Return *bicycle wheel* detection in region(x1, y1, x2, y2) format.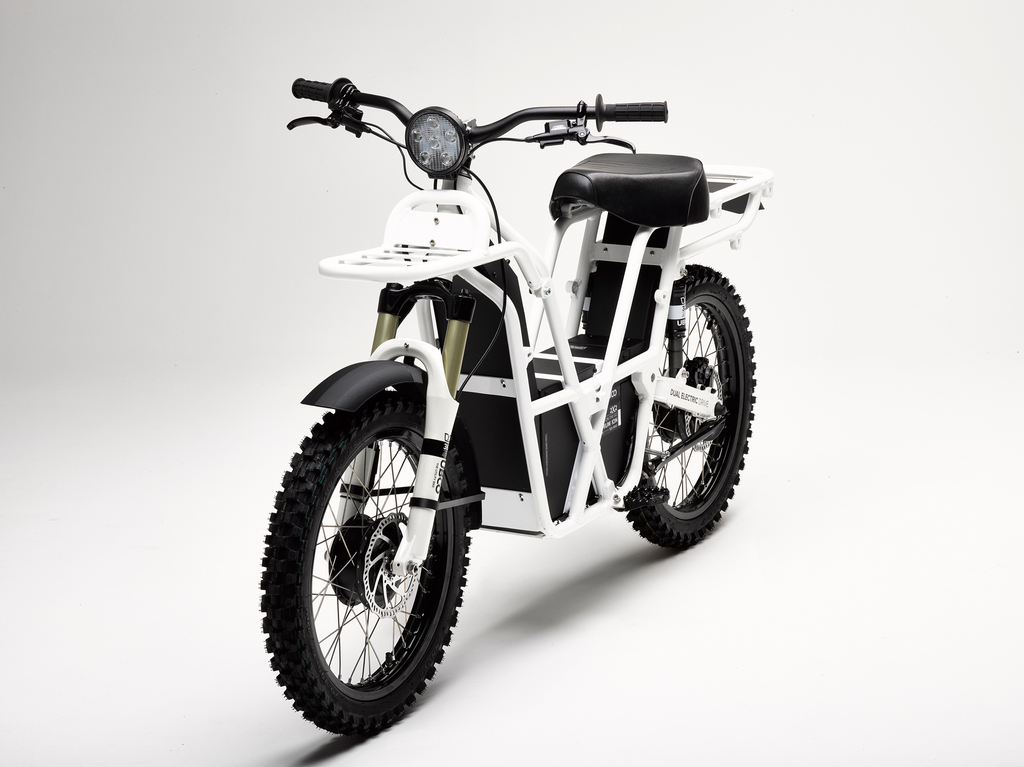
region(259, 408, 473, 734).
